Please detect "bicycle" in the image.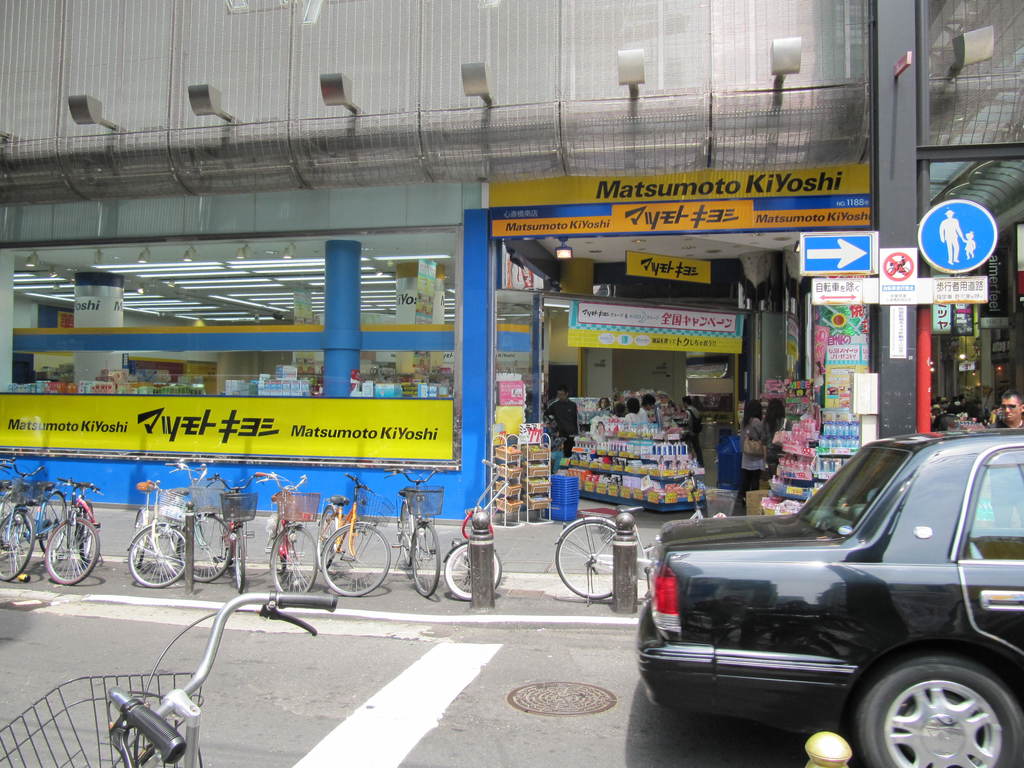
390:463:463:593.
